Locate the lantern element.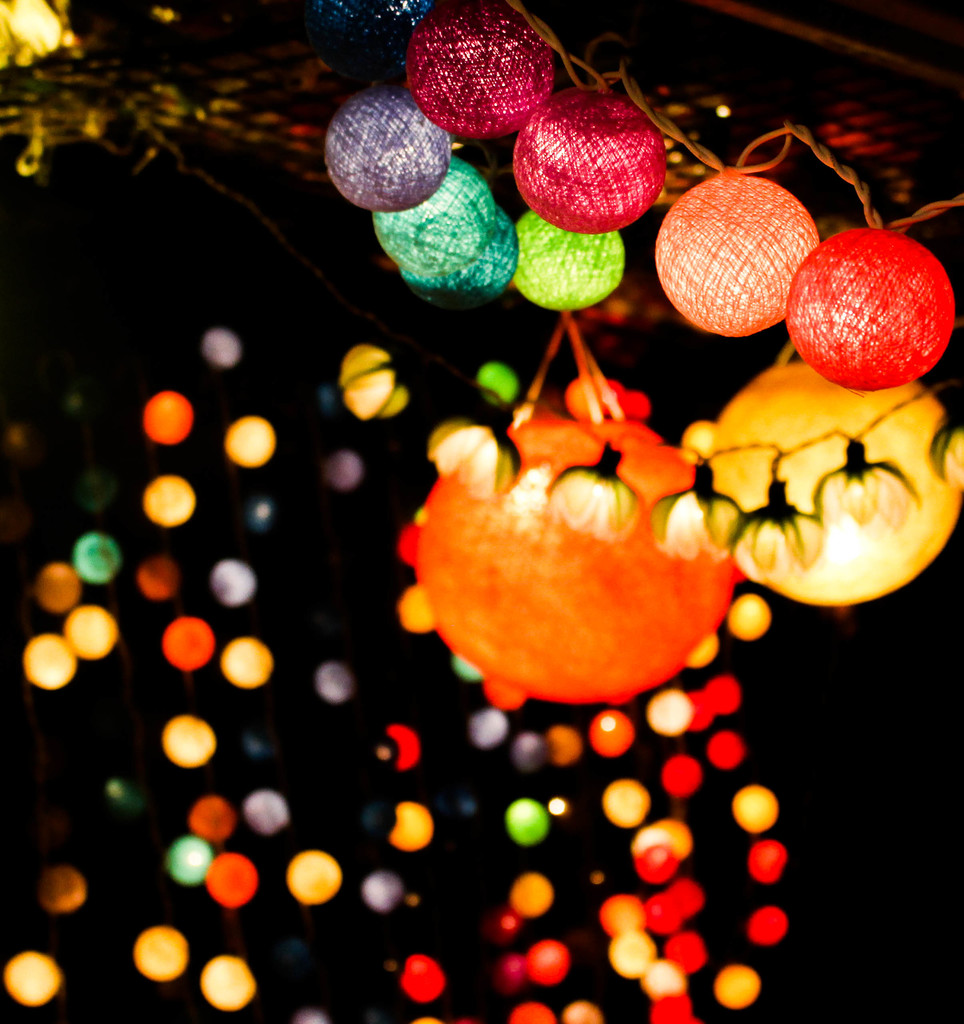
Element bbox: l=545, t=728, r=582, b=760.
